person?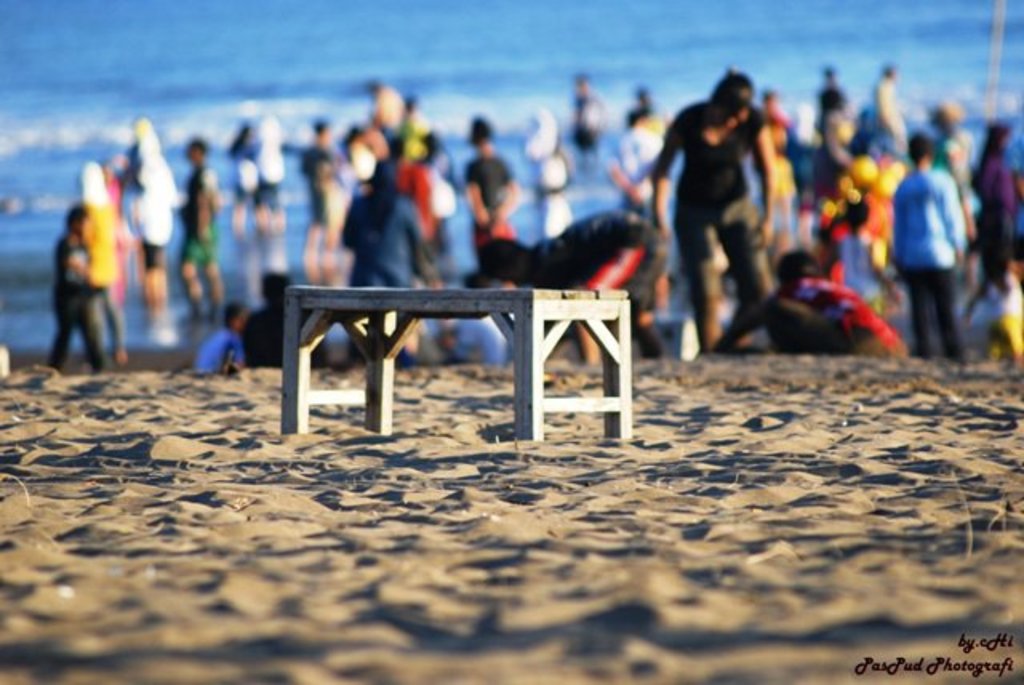
{"x1": 933, "y1": 94, "x2": 987, "y2": 299}
